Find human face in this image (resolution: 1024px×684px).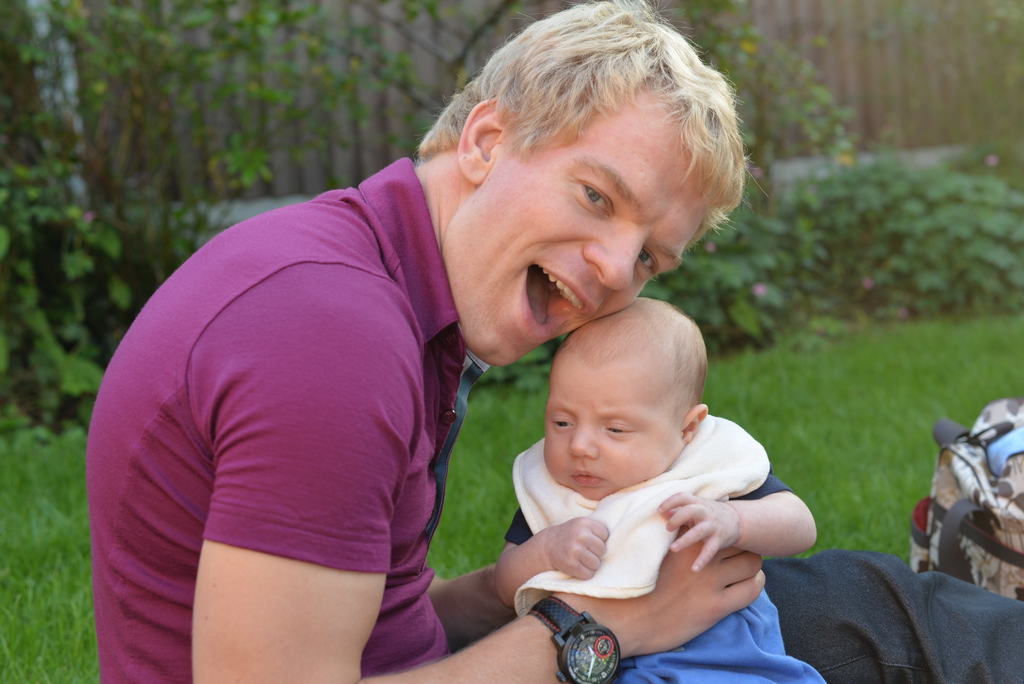
select_region(457, 141, 712, 367).
